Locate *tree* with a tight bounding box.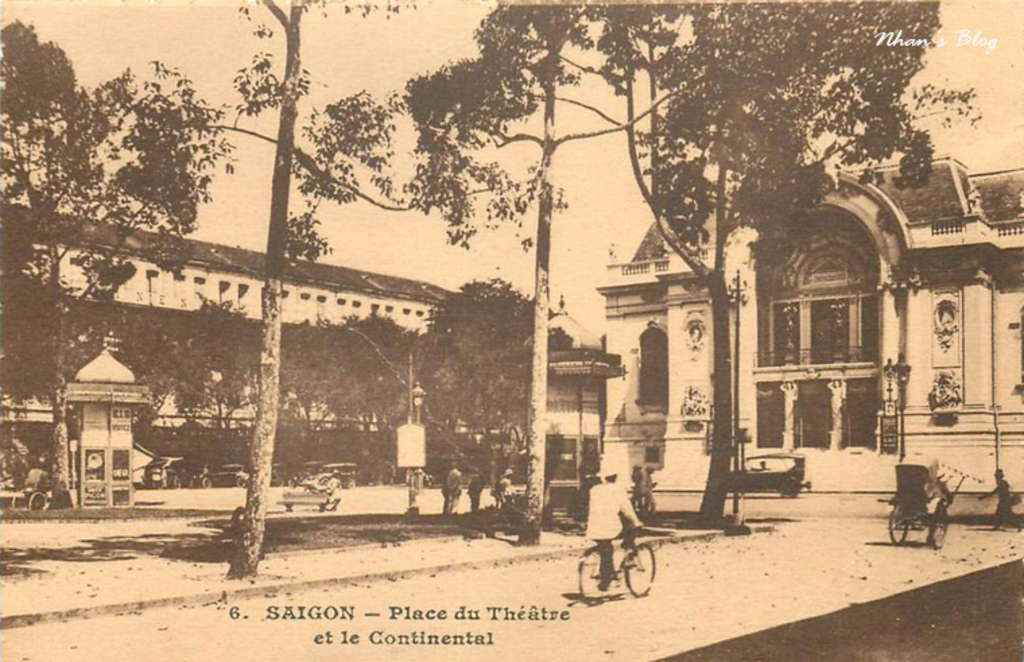
rect(389, 3, 709, 533).
